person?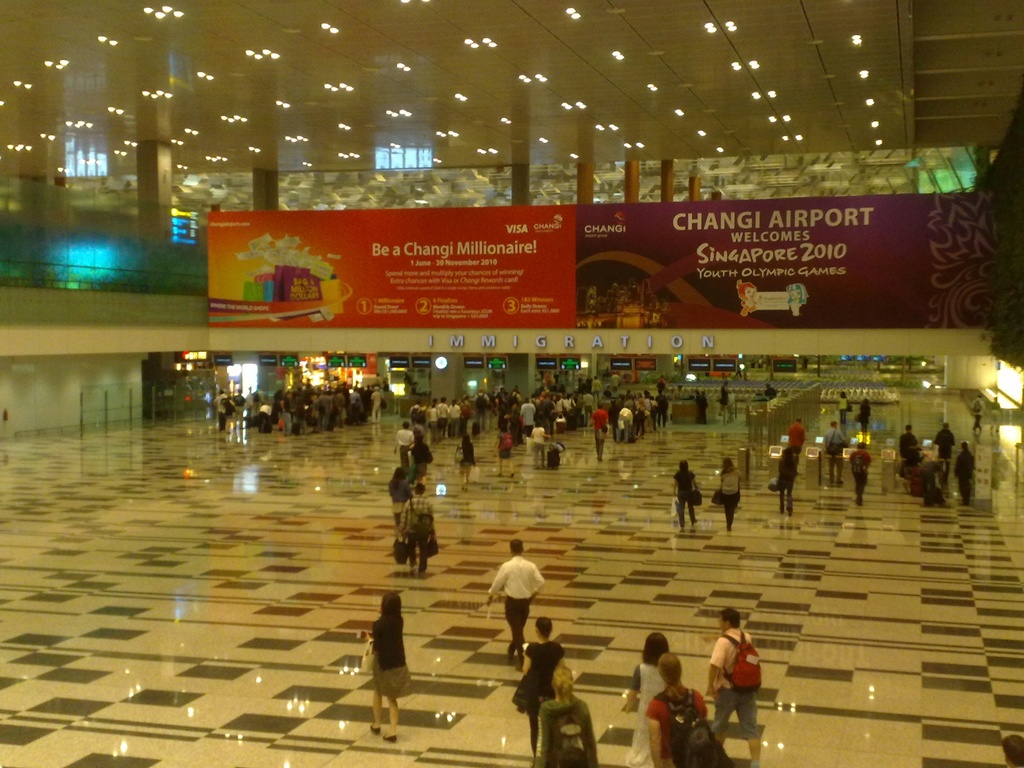
crop(850, 442, 871, 508)
